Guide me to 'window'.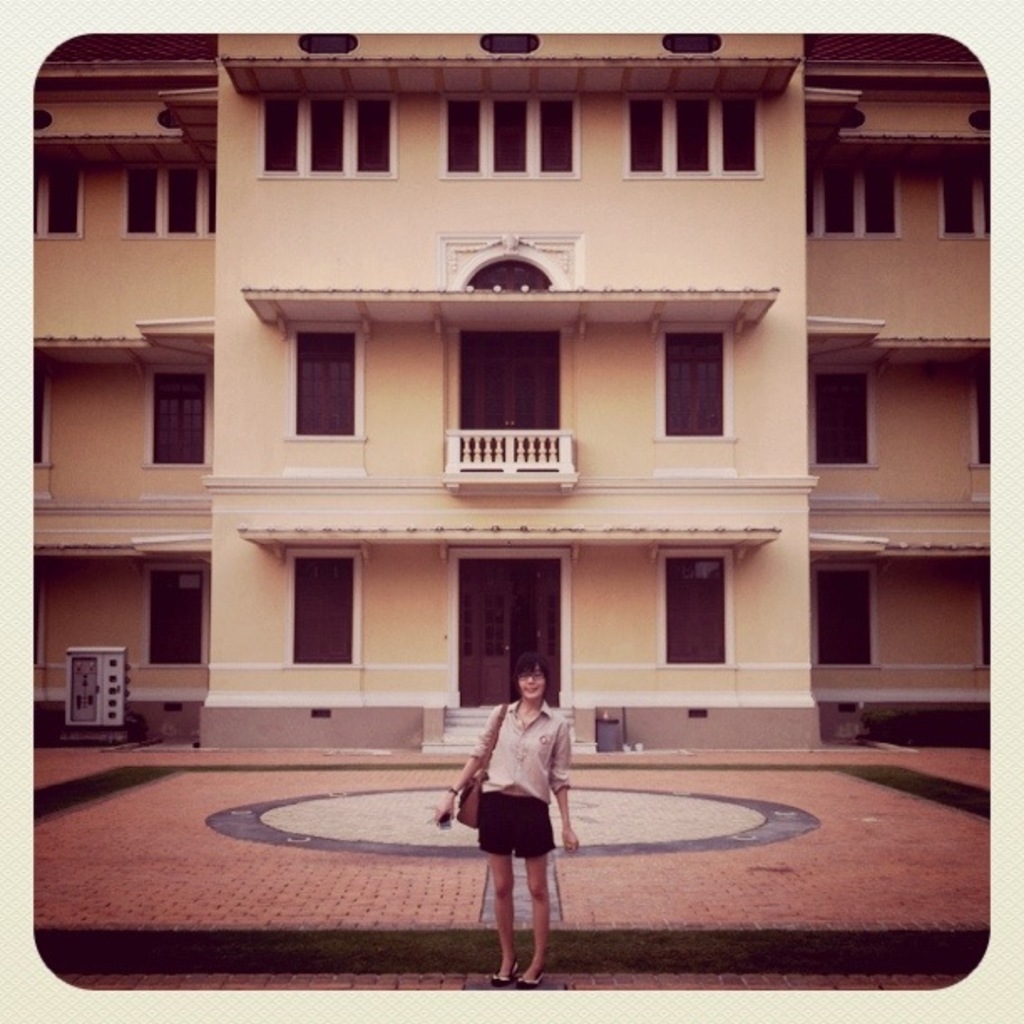
Guidance: 661,561,726,664.
